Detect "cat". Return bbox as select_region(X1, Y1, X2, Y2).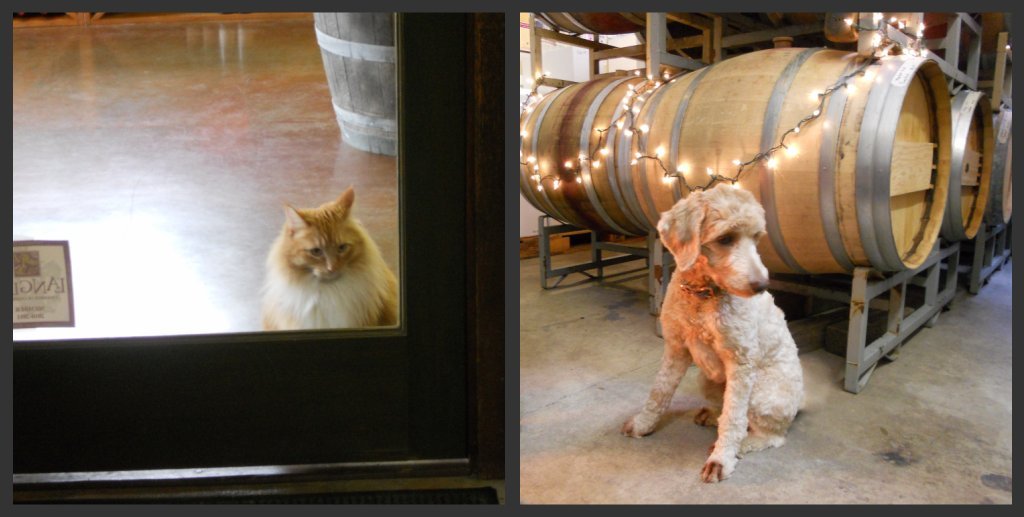
select_region(249, 185, 393, 327).
